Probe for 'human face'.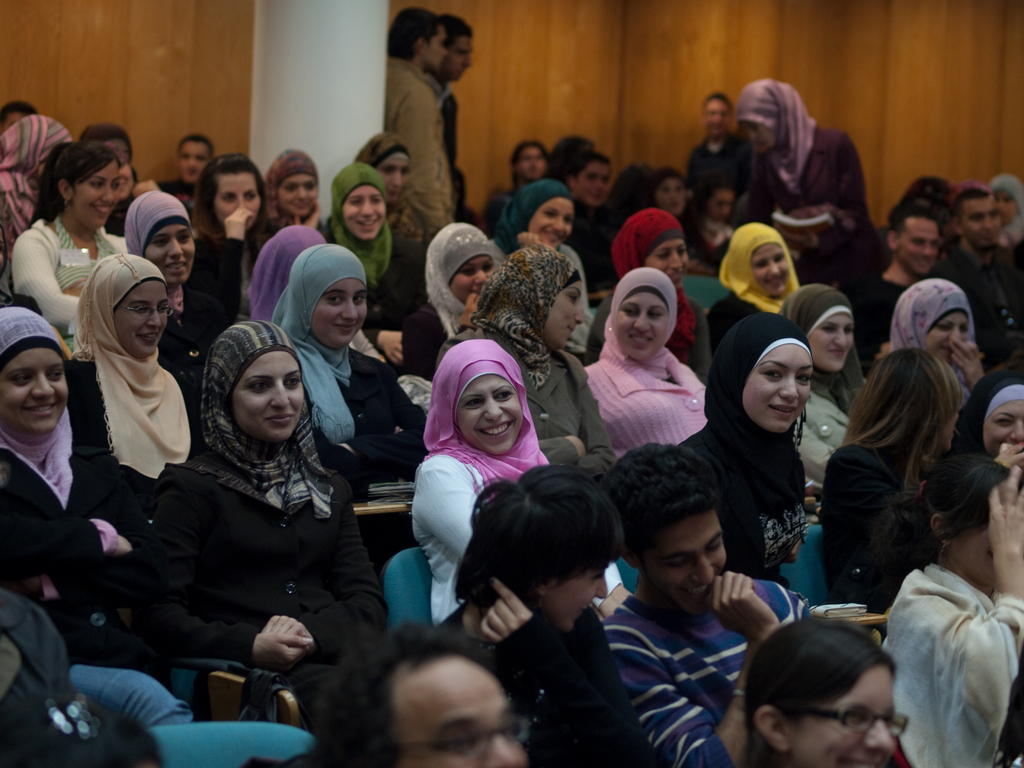
Probe result: [623, 291, 665, 357].
